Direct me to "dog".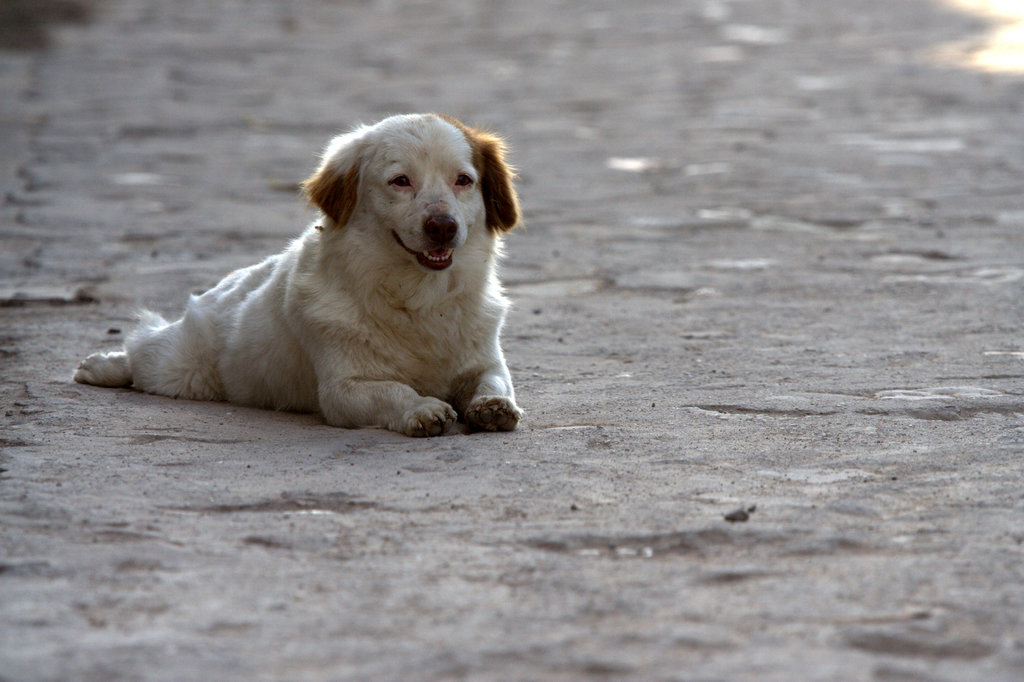
Direction: 75:111:528:442.
